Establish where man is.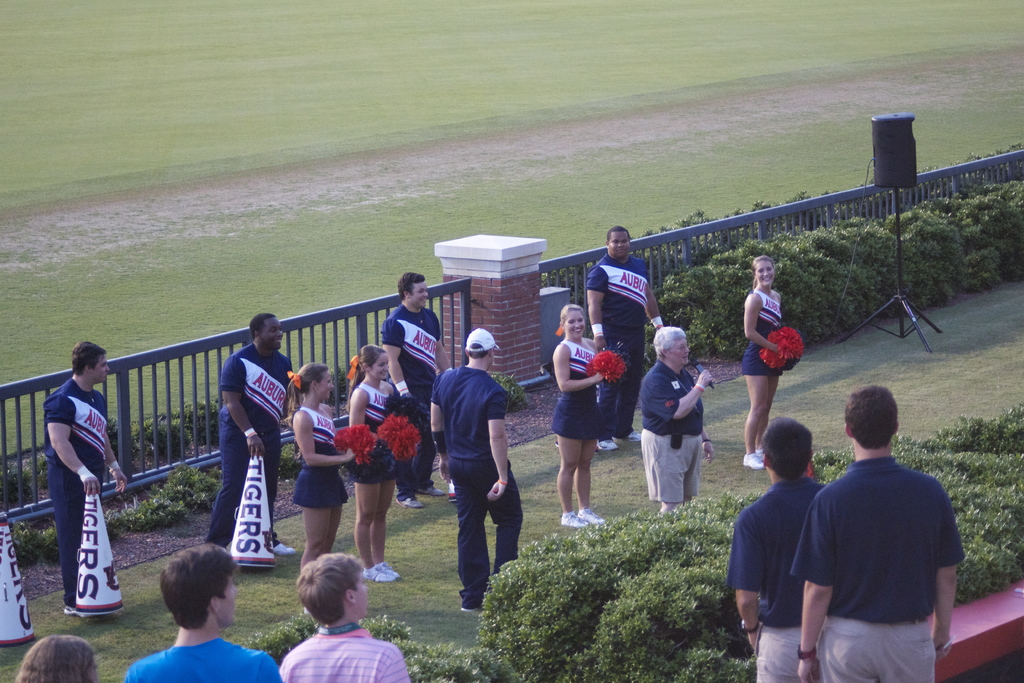
Established at (x1=444, y1=324, x2=530, y2=609).
